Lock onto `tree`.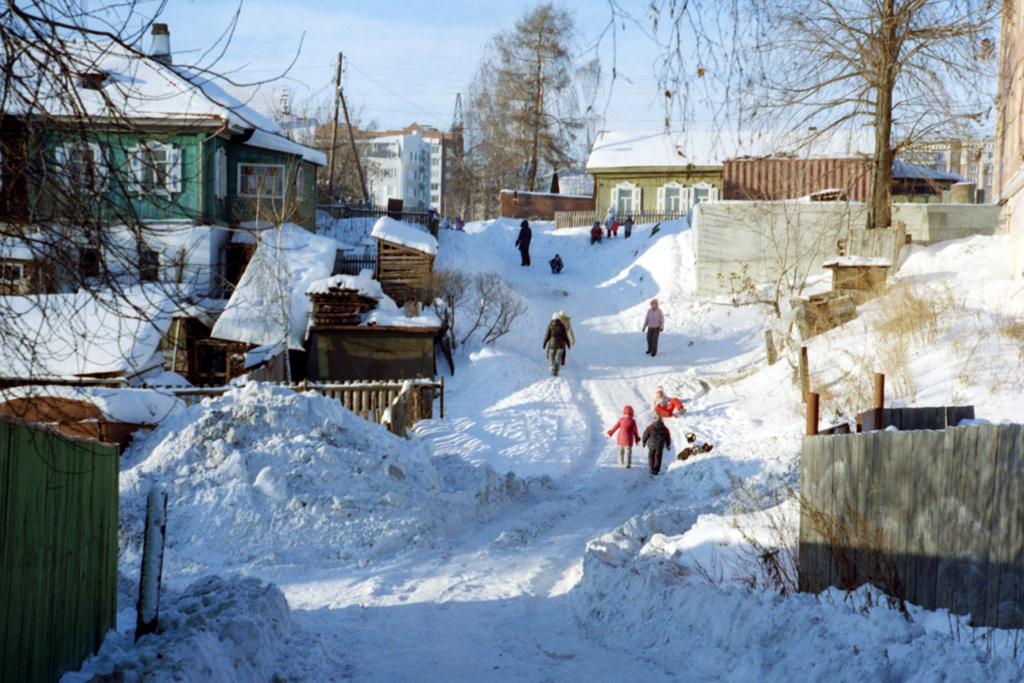
Locked: (443, 1, 613, 223).
